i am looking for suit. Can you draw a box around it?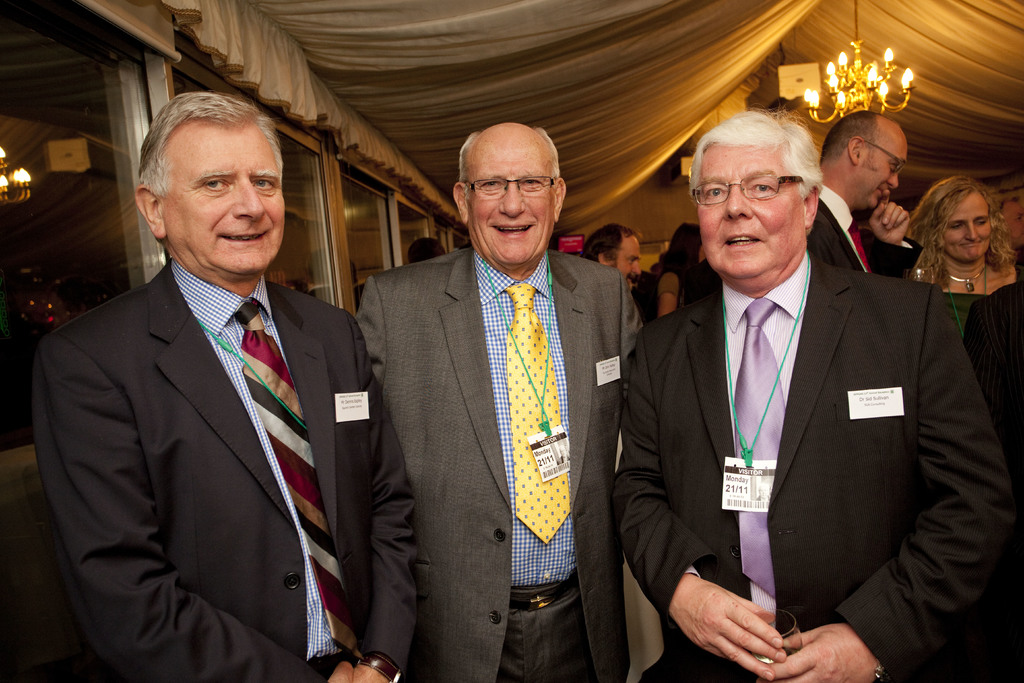
Sure, the bounding box is 354,248,645,682.
